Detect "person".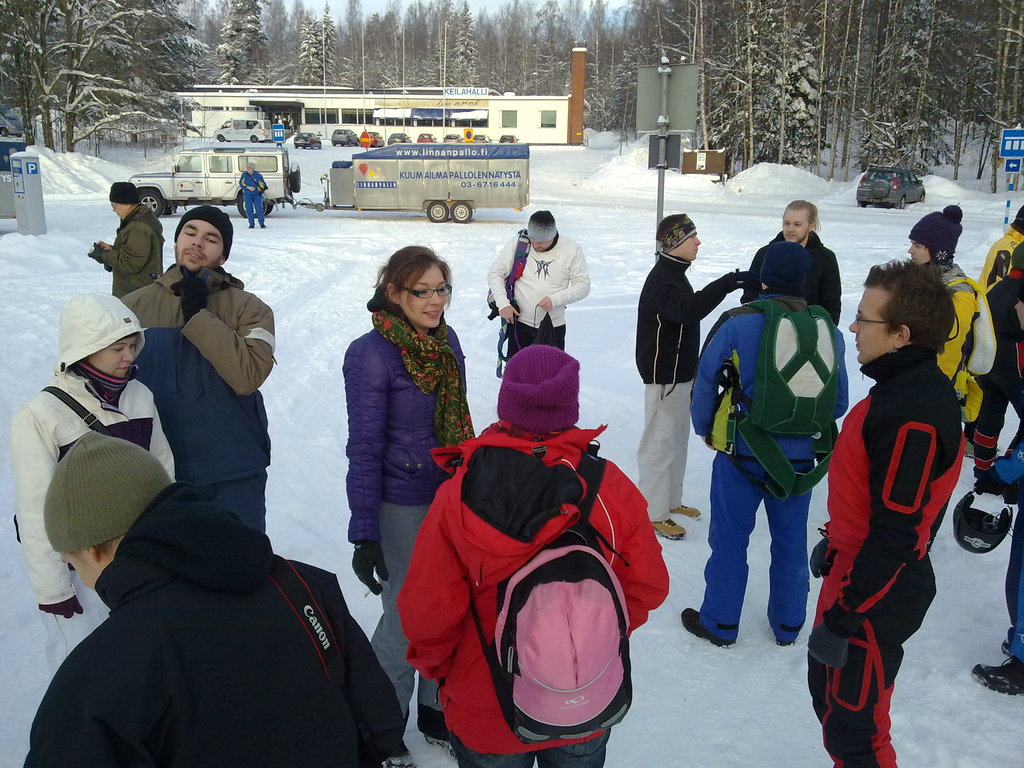
Detected at bbox=(809, 236, 977, 756).
